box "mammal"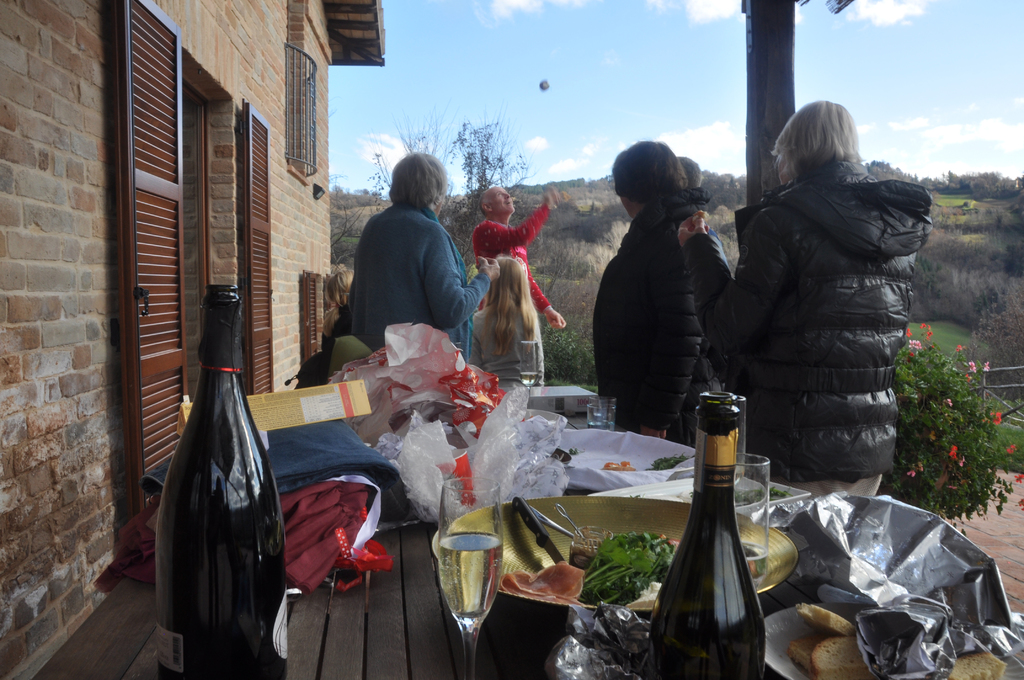
[589,142,721,447]
